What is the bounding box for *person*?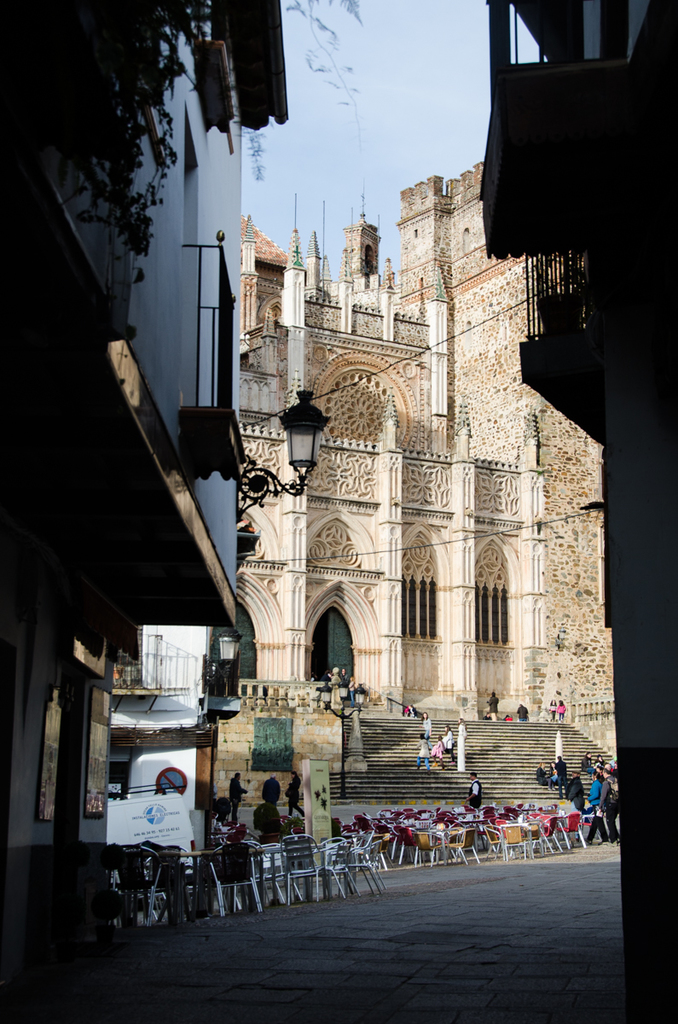
left=228, top=772, right=247, bottom=823.
